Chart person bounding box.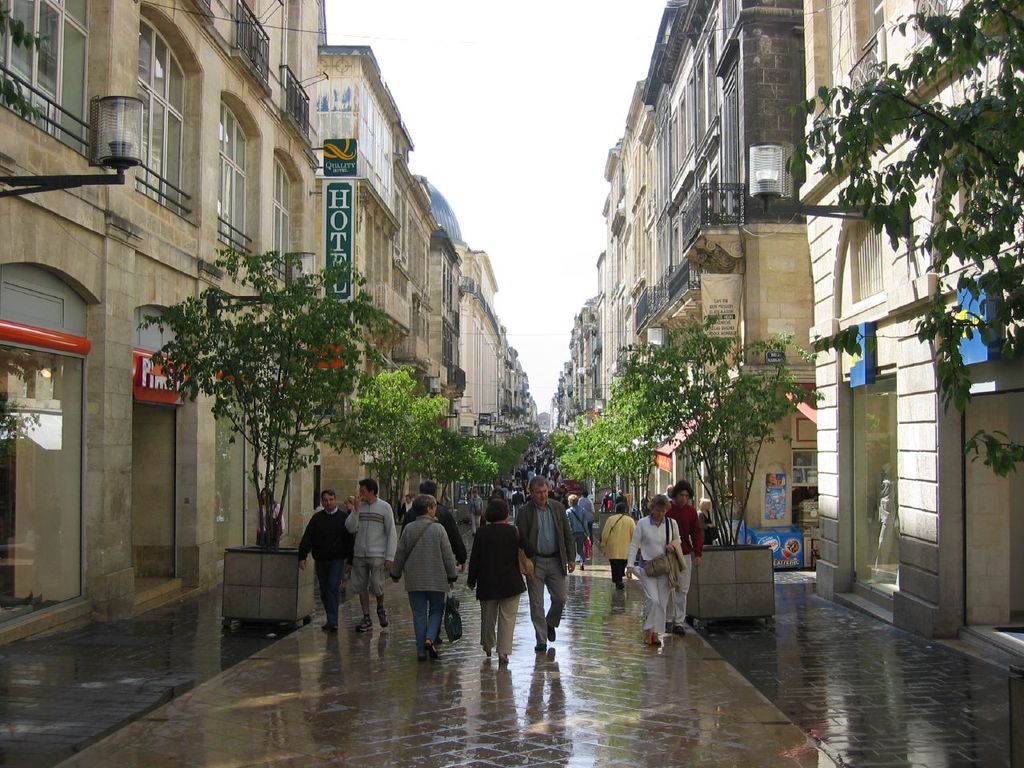
Charted: [x1=565, y1=495, x2=589, y2=566].
